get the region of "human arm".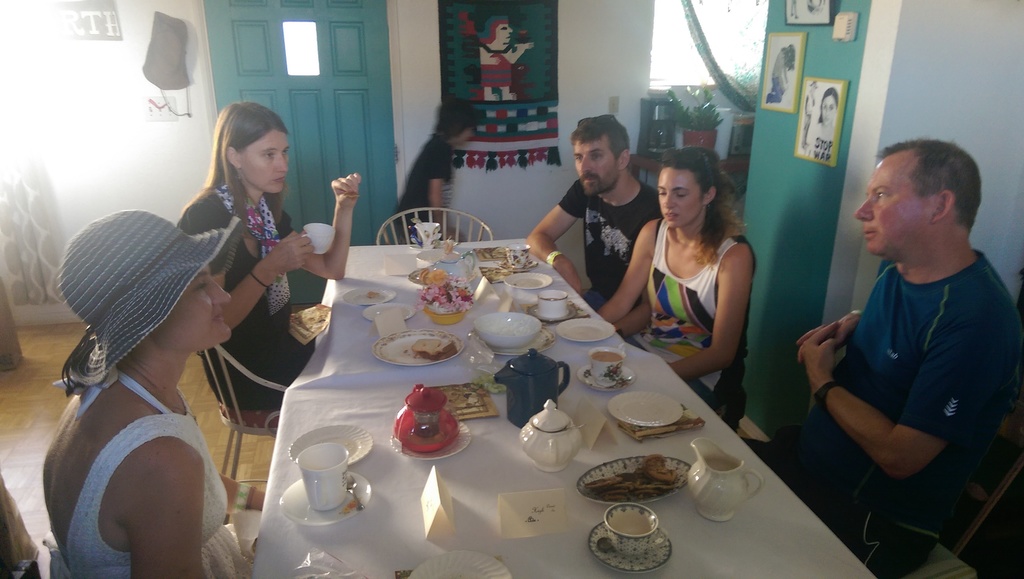
box=[184, 215, 319, 335].
